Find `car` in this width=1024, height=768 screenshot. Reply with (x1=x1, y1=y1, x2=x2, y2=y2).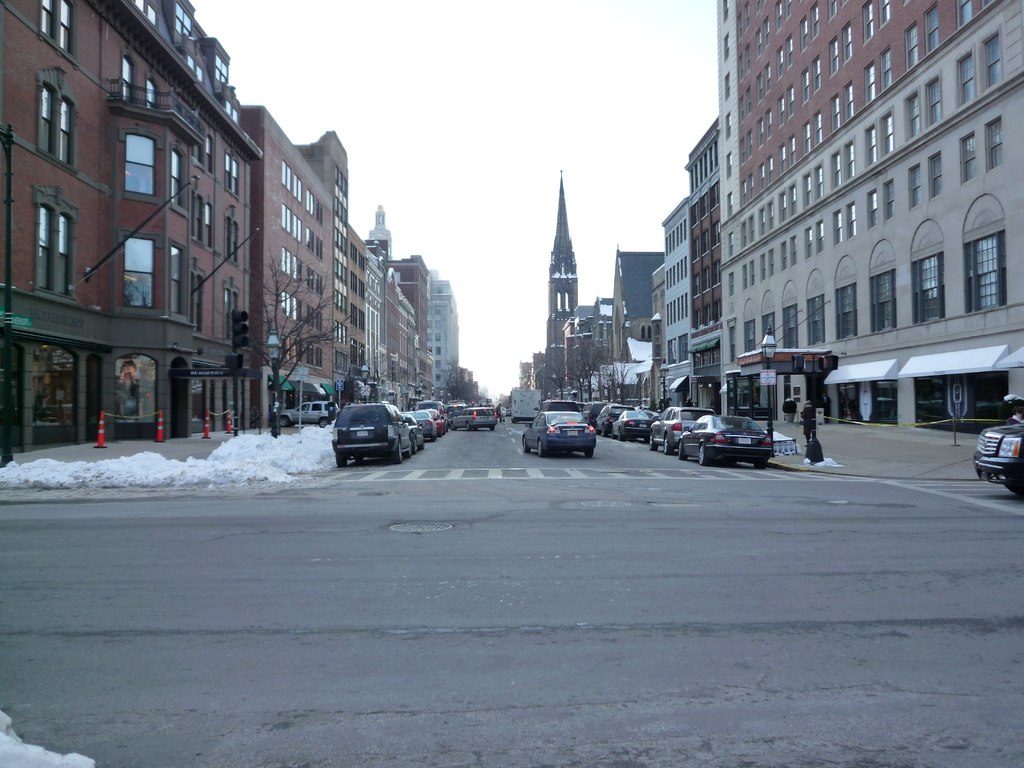
(x1=402, y1=410, x2=428, y2=451).
